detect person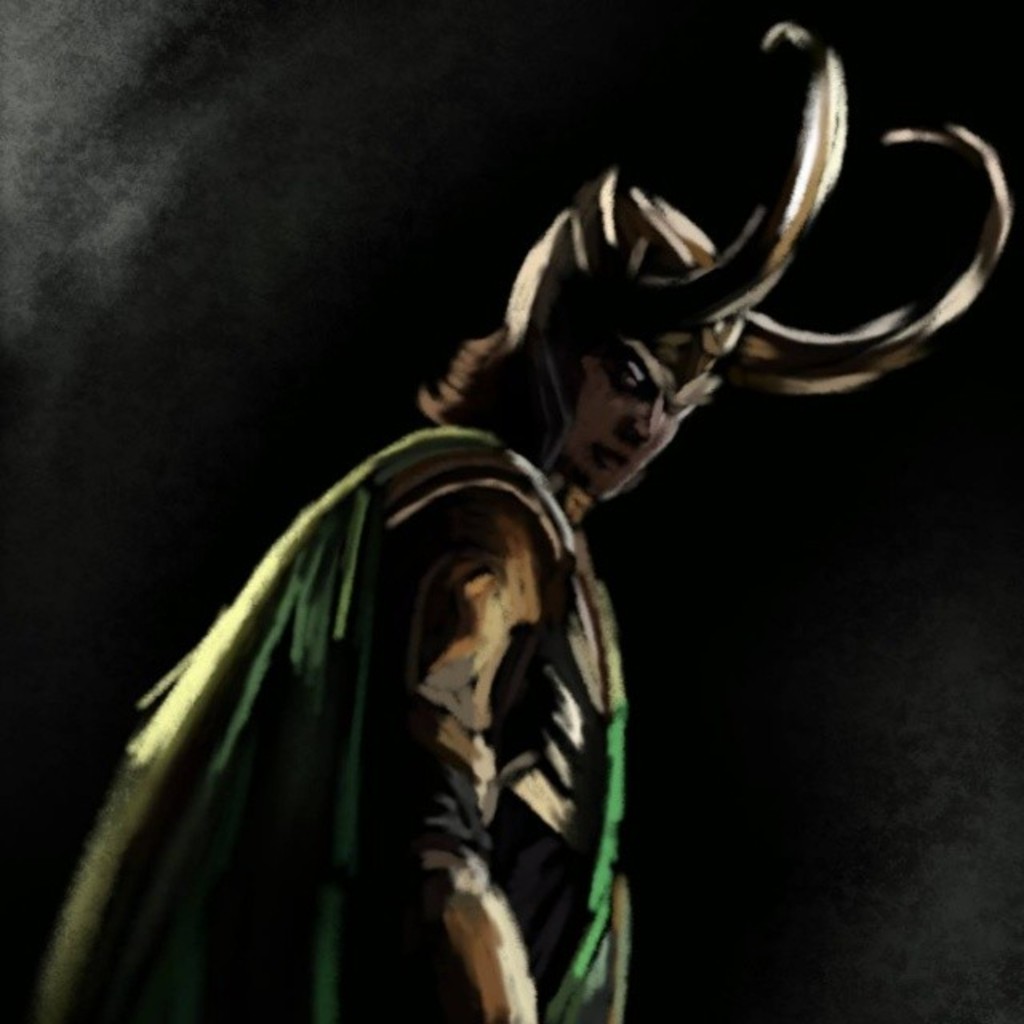
region(35, 14, 1013, 1022)
